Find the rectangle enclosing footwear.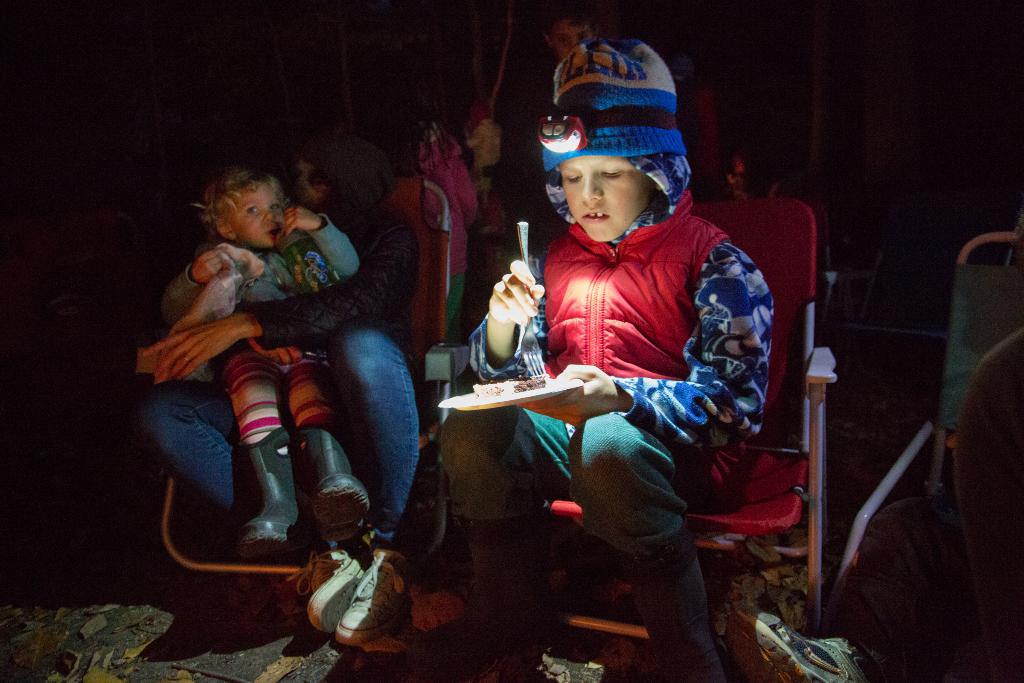
locate(286, 537, 374, 657).
